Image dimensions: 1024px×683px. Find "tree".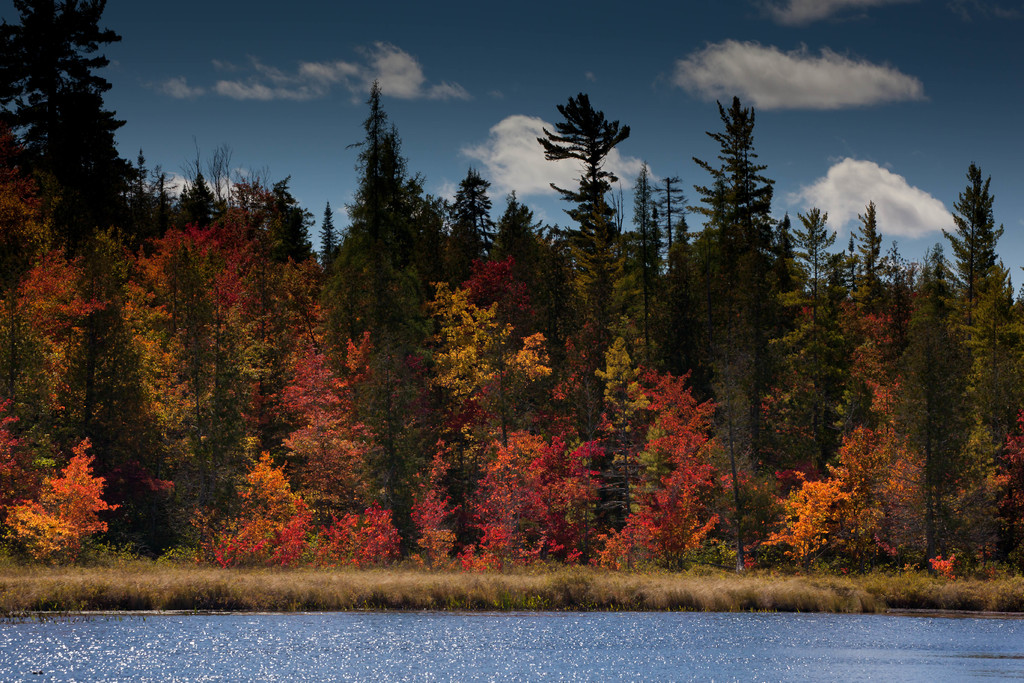
x1=439, y1=165, x2=508, y2=551.
